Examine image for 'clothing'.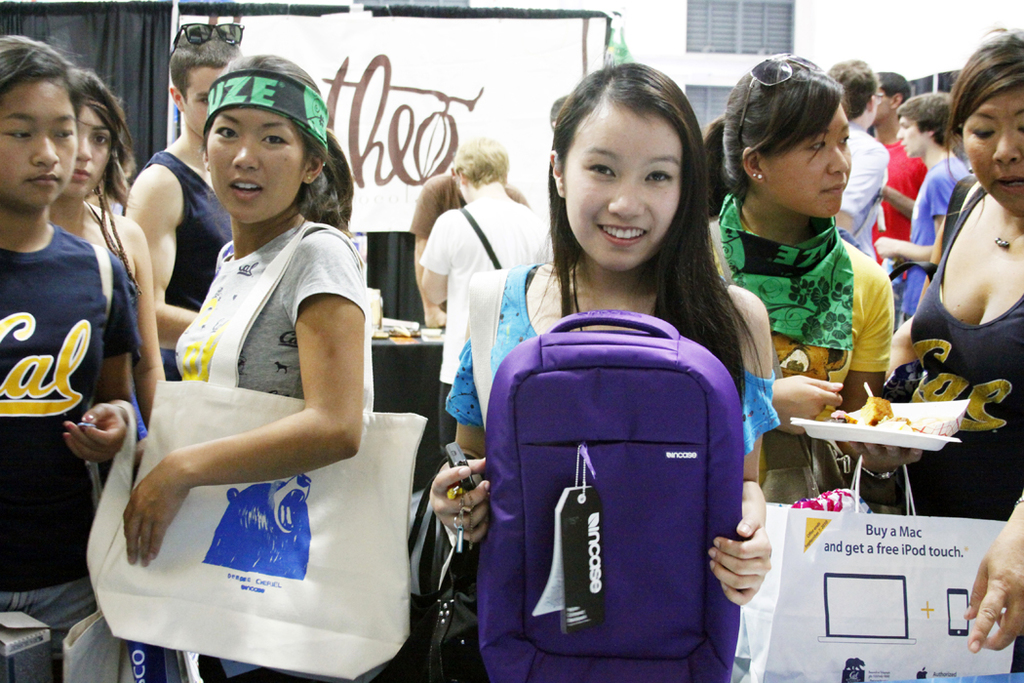
Examination result: Rect(424, 181, 542, 400).
